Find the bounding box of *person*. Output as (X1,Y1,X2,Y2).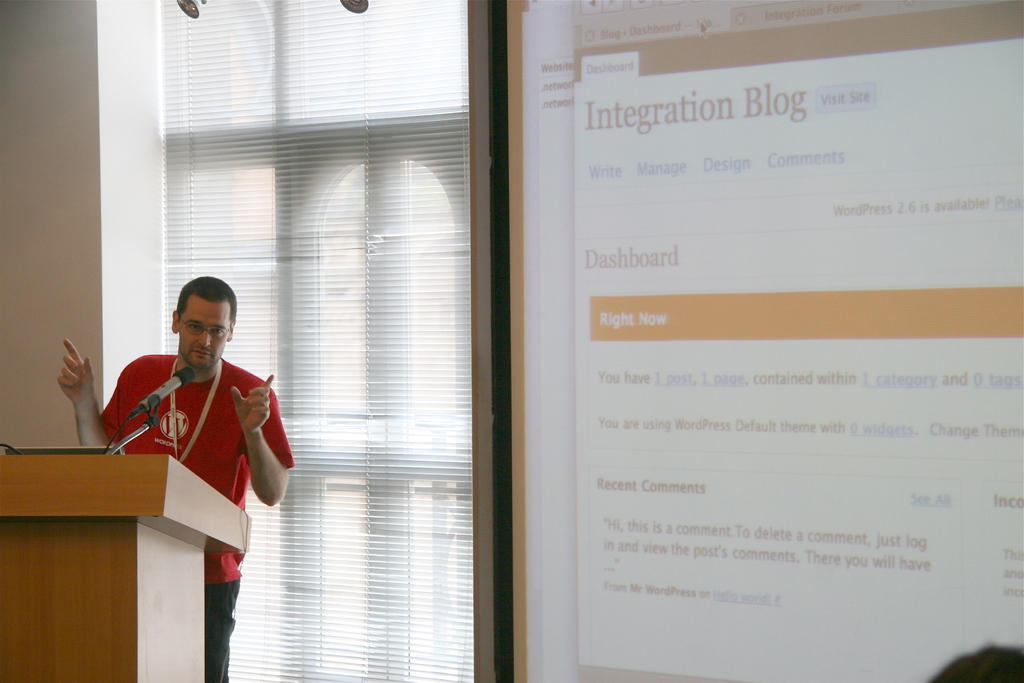
(929,642,1023,682).
